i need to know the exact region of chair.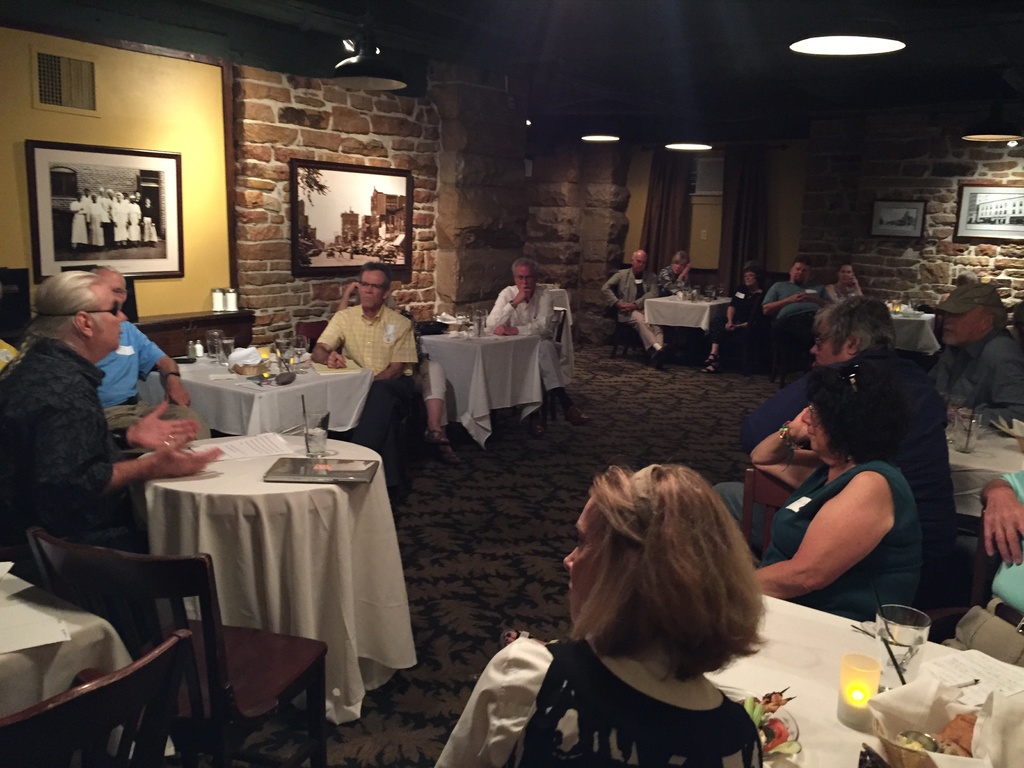
Region: box(291, 316, 332, 352).
